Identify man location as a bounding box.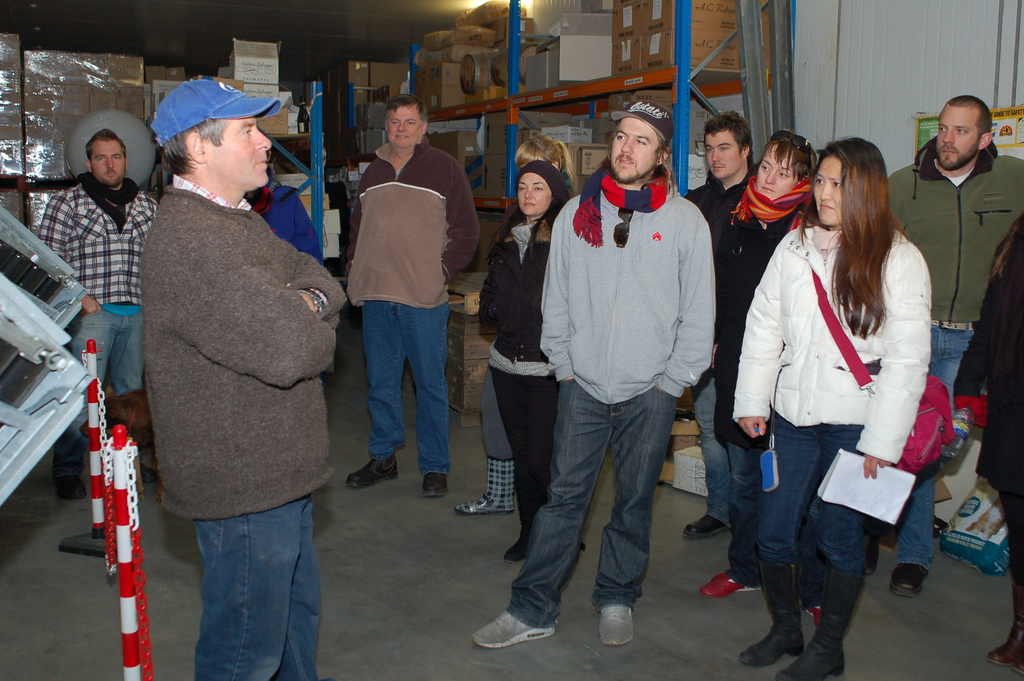
[35, 131, 160, 489].
